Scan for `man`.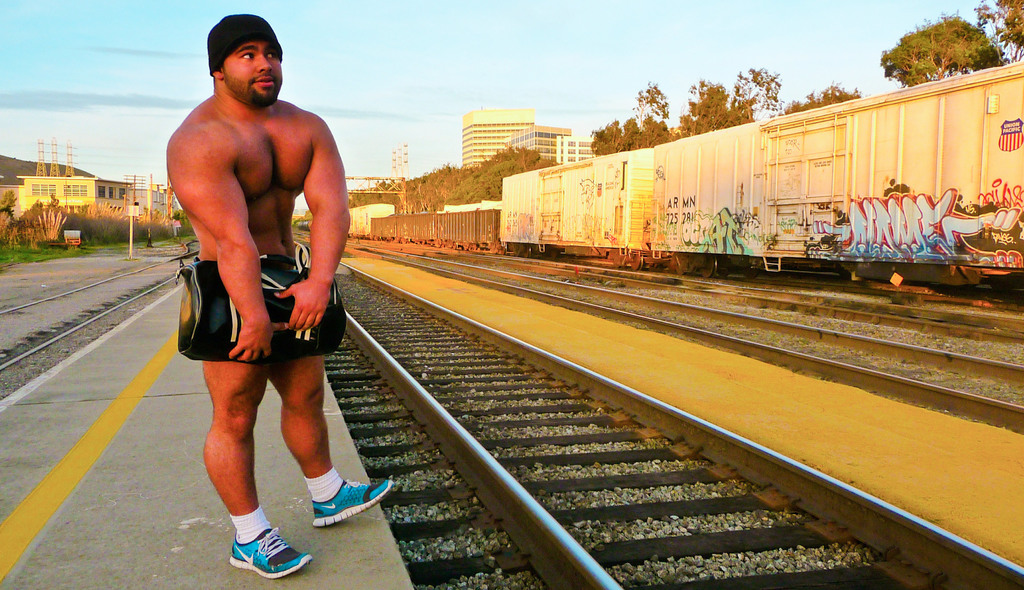
Scan result: BBox(154, 21, 355, 510).
